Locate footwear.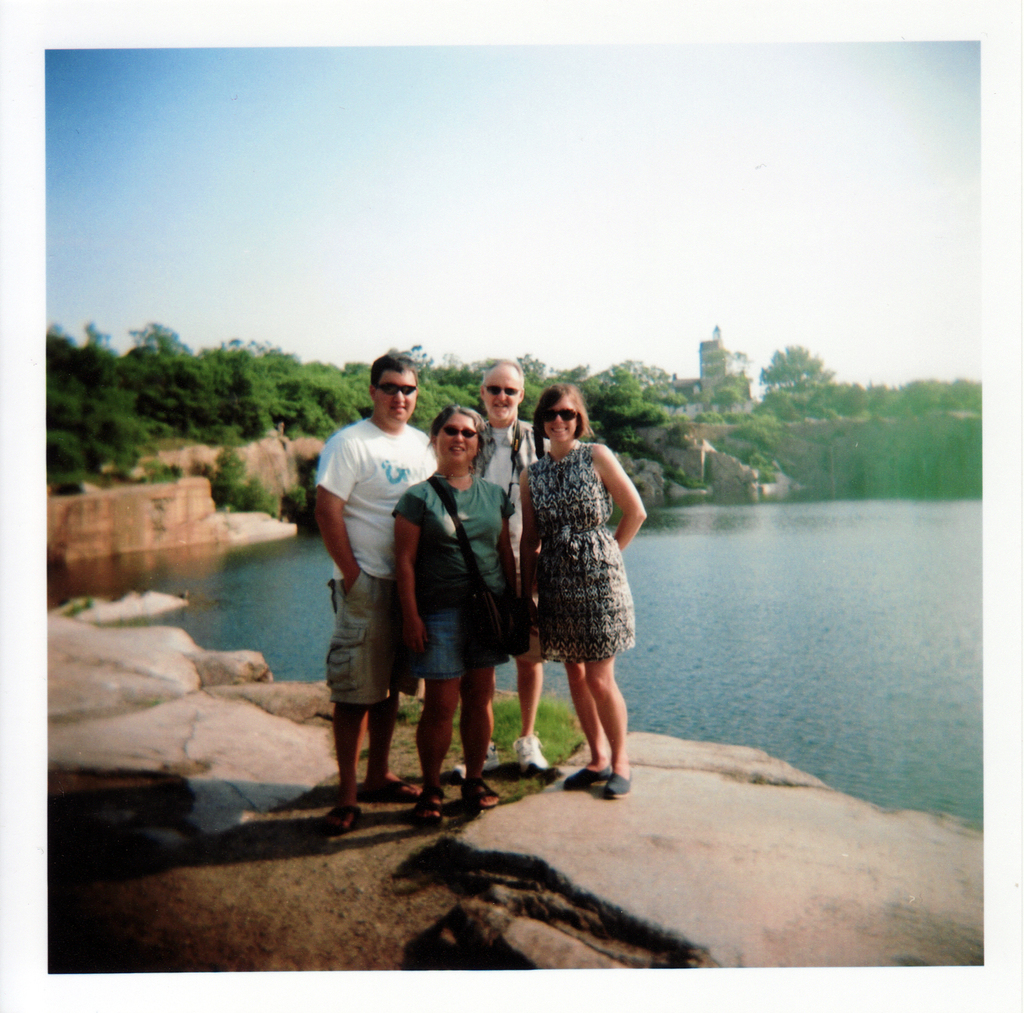
Bounding box: left=362, top=766, right=432, bottom=797.
